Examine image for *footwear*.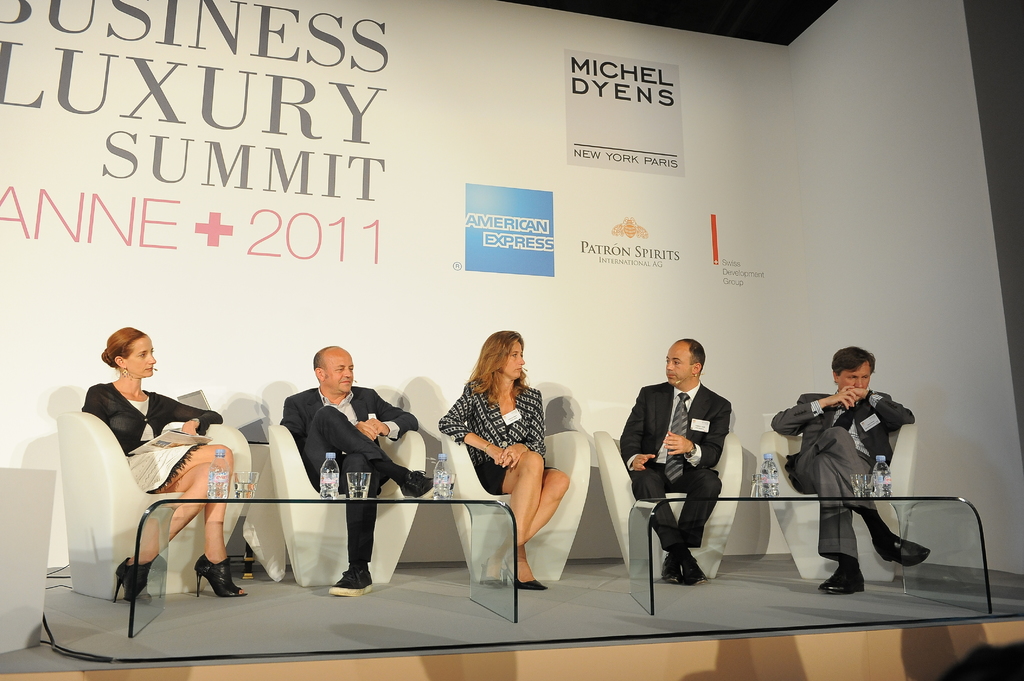
Examination result: (476, 555, 503, 596).
